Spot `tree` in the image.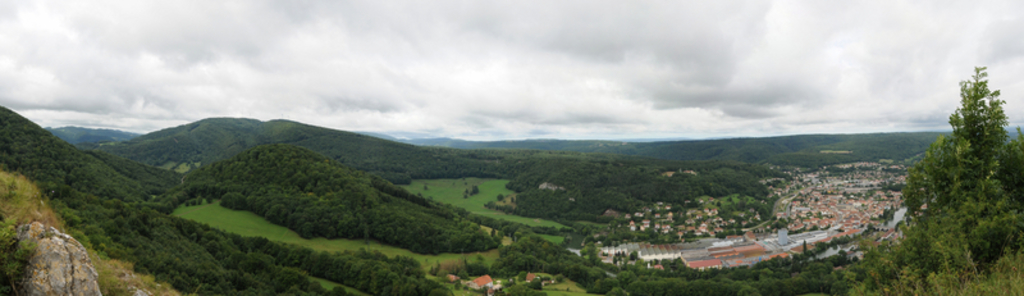
`tree` found at detection(891, 59, 1023, 292).
